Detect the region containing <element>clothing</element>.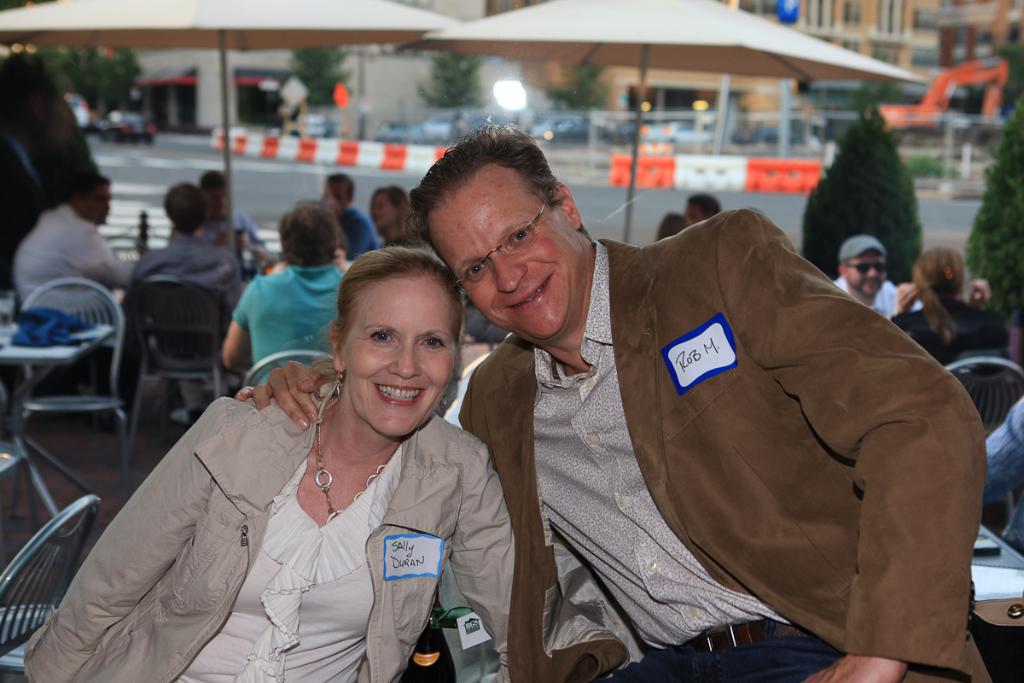
129/228/246/412.
